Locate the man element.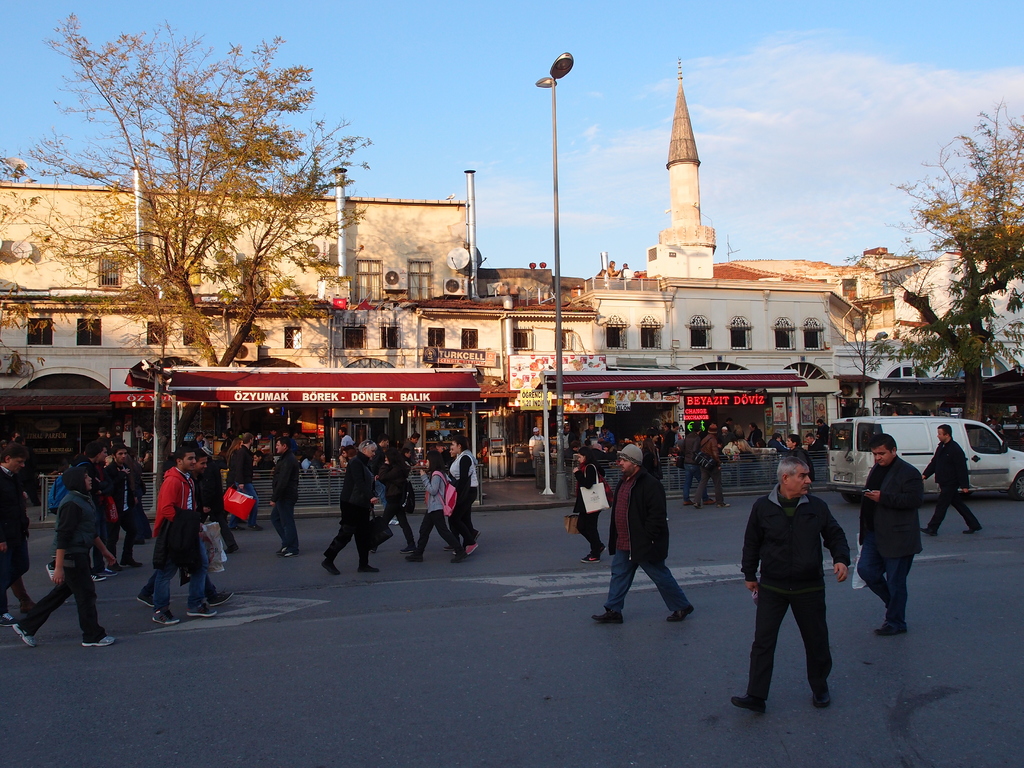
Element bbox: left=366, top=435, right=401, bottom=527.
